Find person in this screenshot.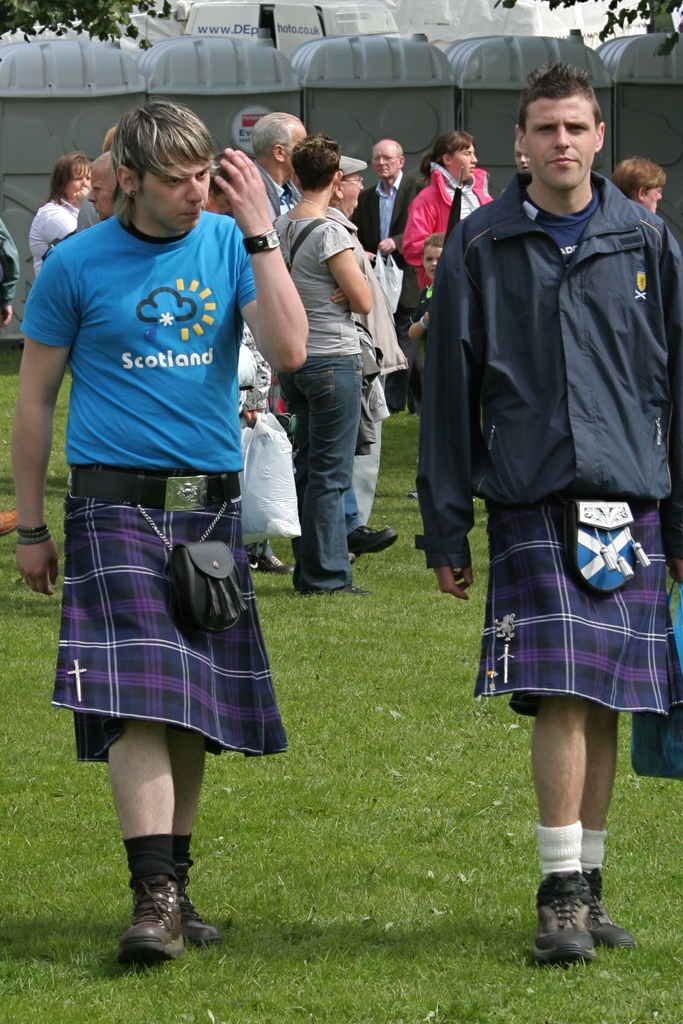
The bounding box for person is select_region(410, 231, 452, 340).
